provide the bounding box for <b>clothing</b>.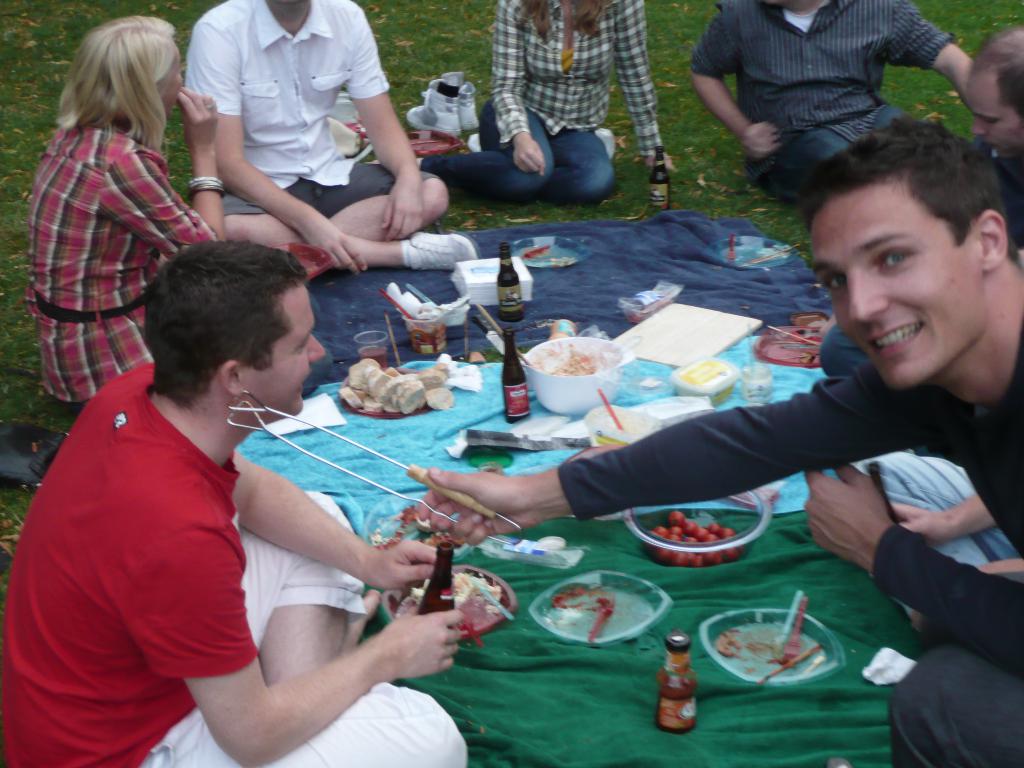
pyautogui.locateOnScreen(186, 0, 435, 236).
